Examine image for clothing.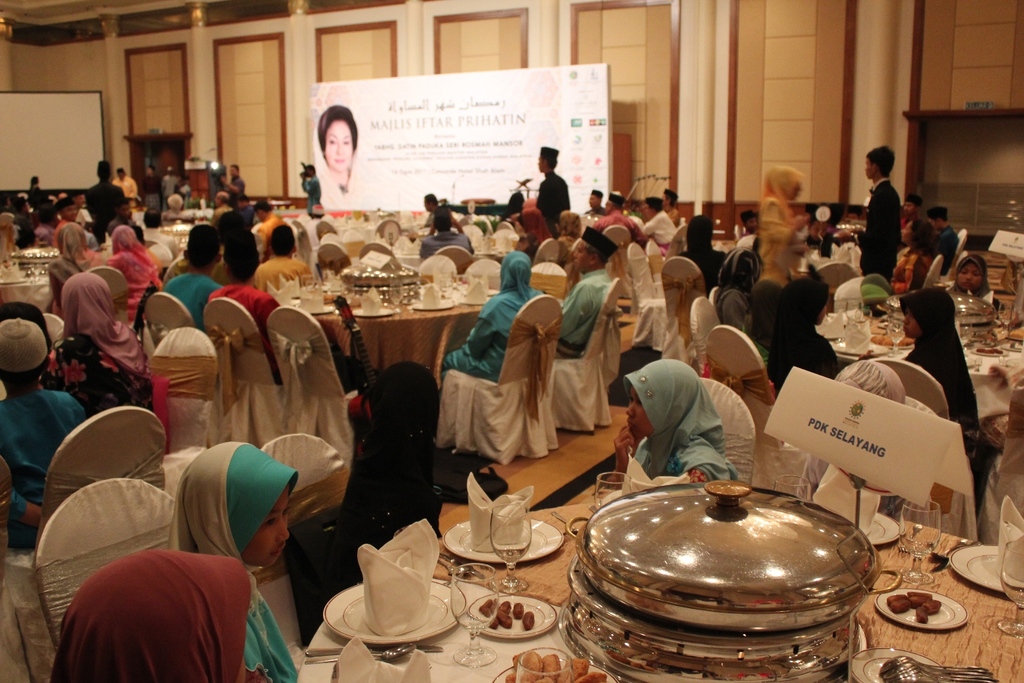
Examination result: box=[27, 184, 50, 210].
